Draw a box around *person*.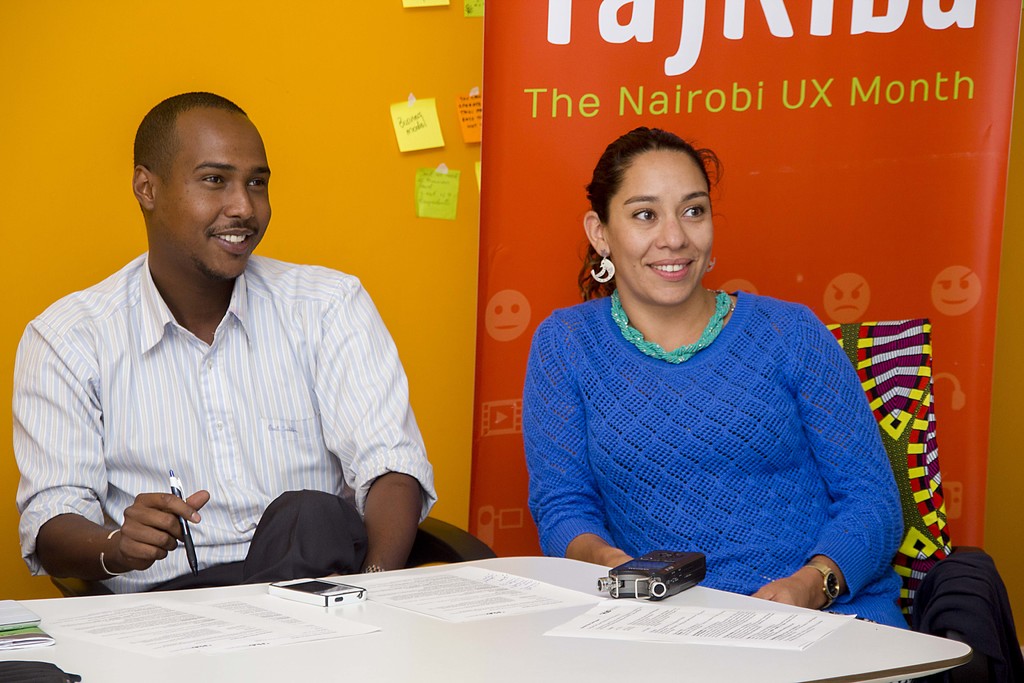
box(9, 90, 465, 573).
